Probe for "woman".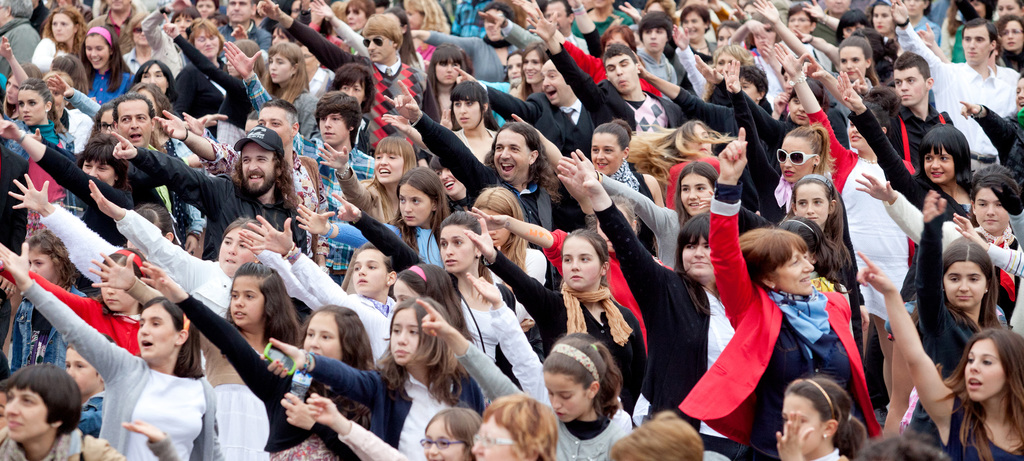
Probe result: [x1=630, y1=13, x2=691, y2=88].
